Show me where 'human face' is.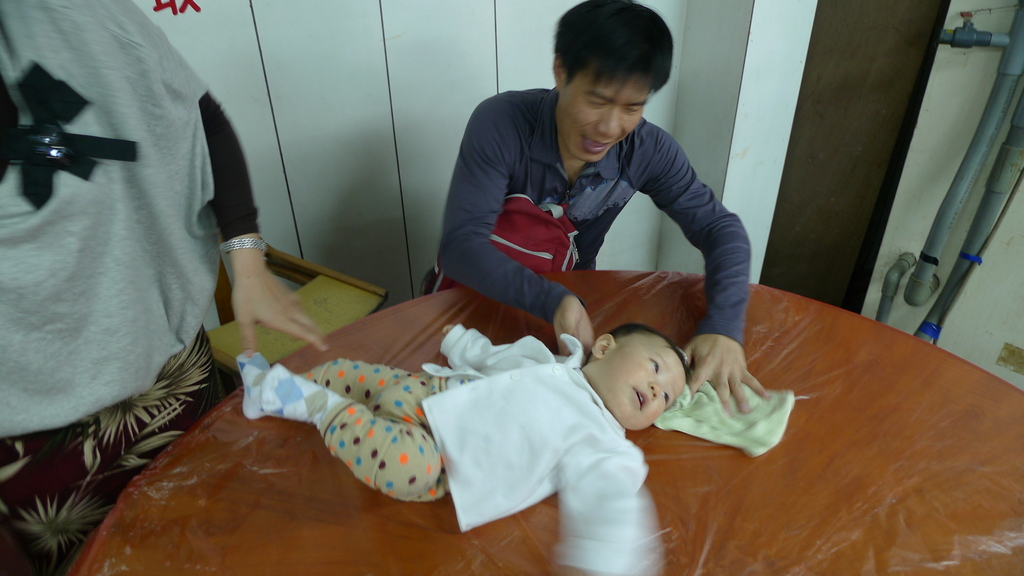
'human face' is at 557, 69, 646, 158.
